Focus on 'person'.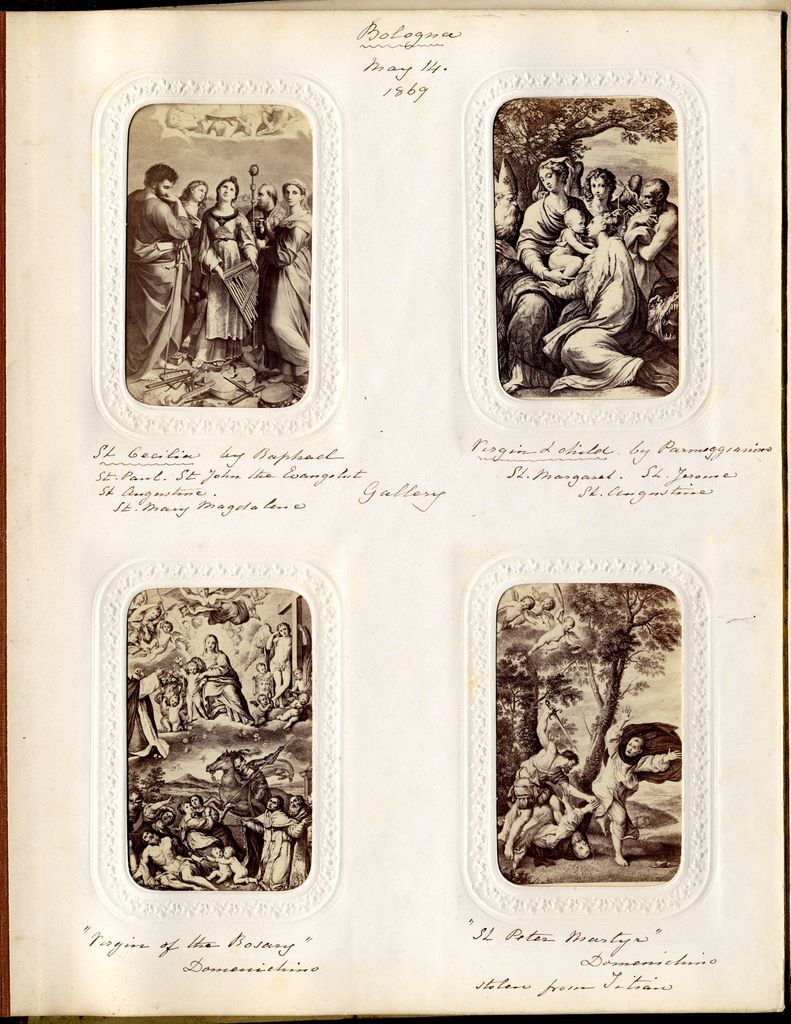
Focused at crop(124, 161, 187, 378).
